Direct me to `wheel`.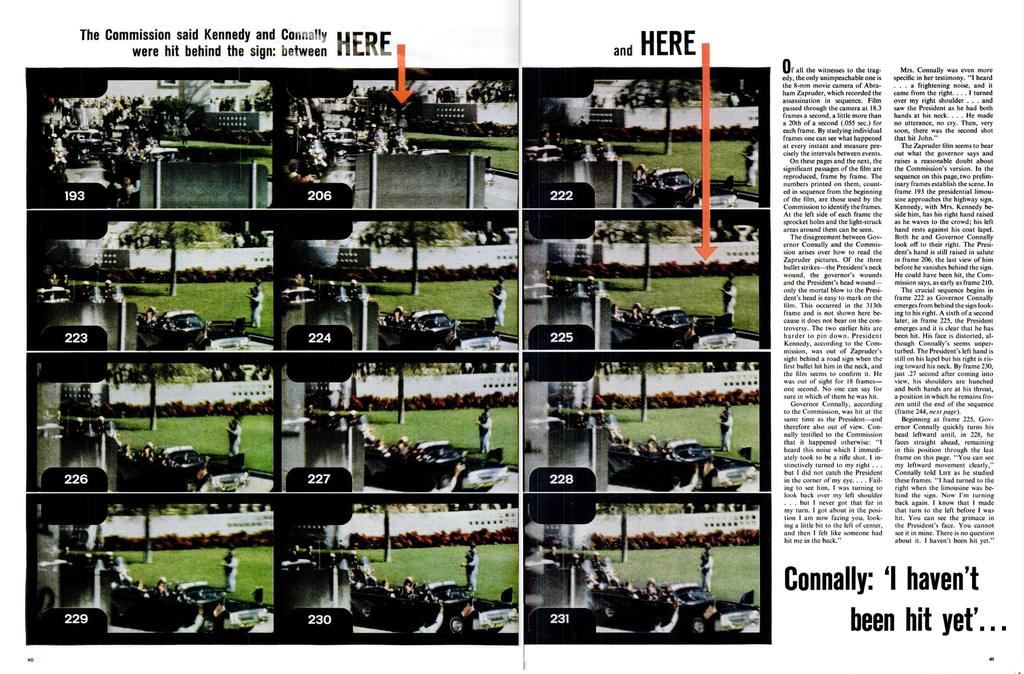
Direction: rect(689, 615, 708, 636).
